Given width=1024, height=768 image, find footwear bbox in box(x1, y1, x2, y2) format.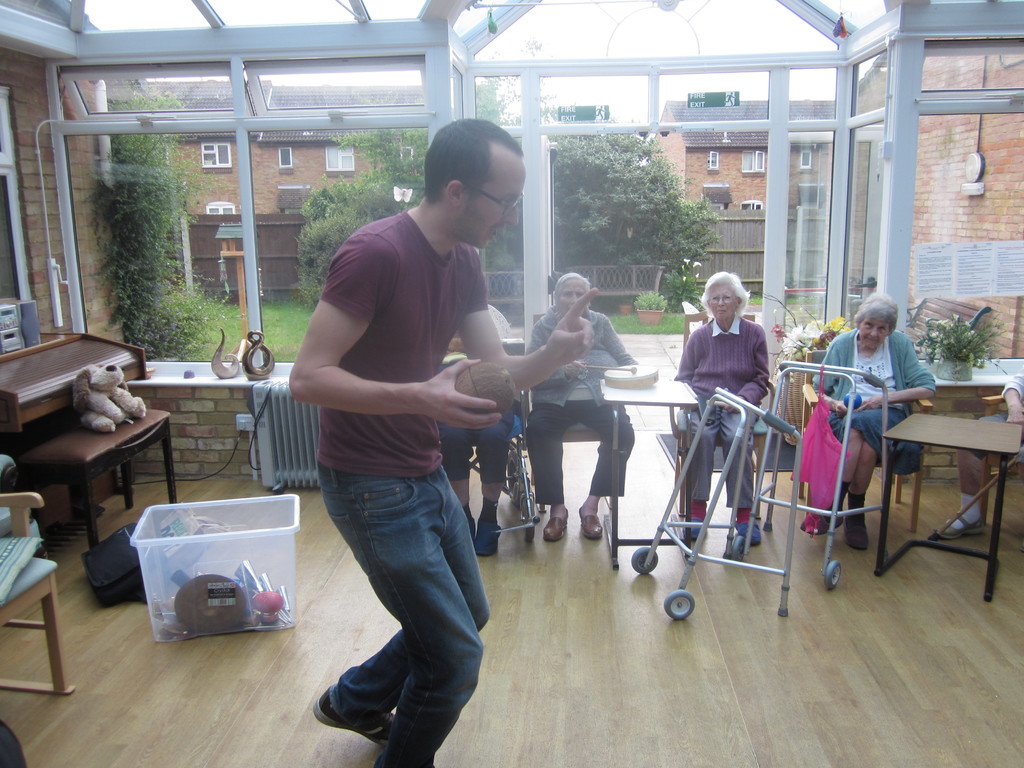
box(803, 485, 846, 536).
